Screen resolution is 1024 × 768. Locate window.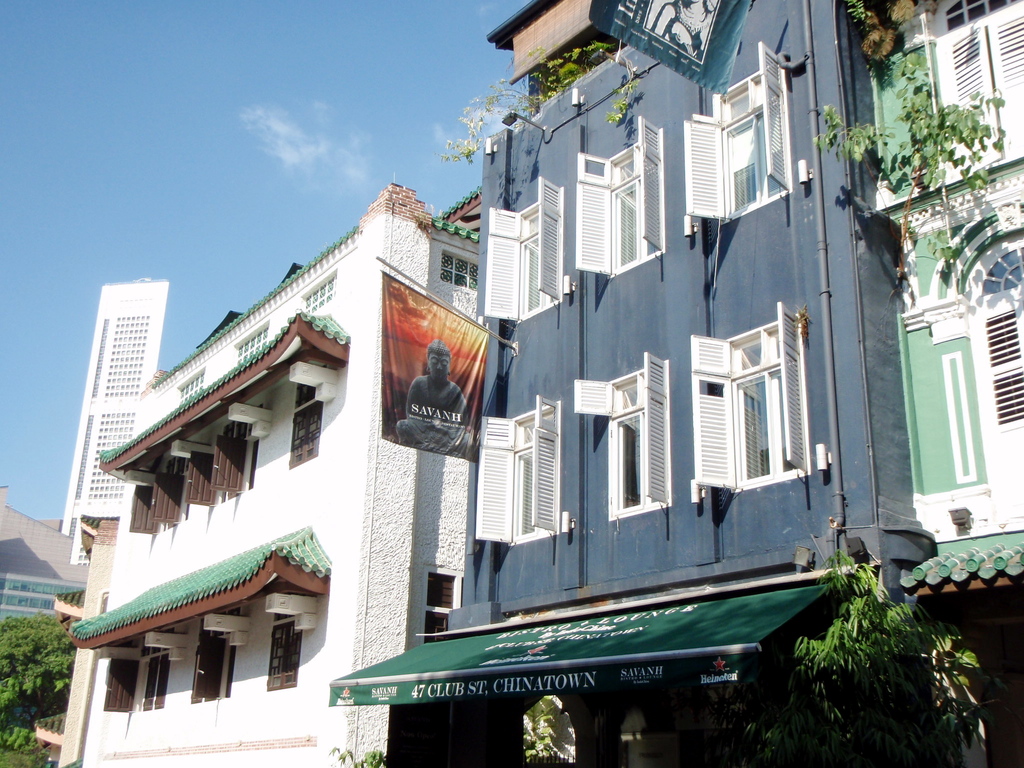
{"x1": 707, "y1": 298, "x2": 811, "y2": 490}.
